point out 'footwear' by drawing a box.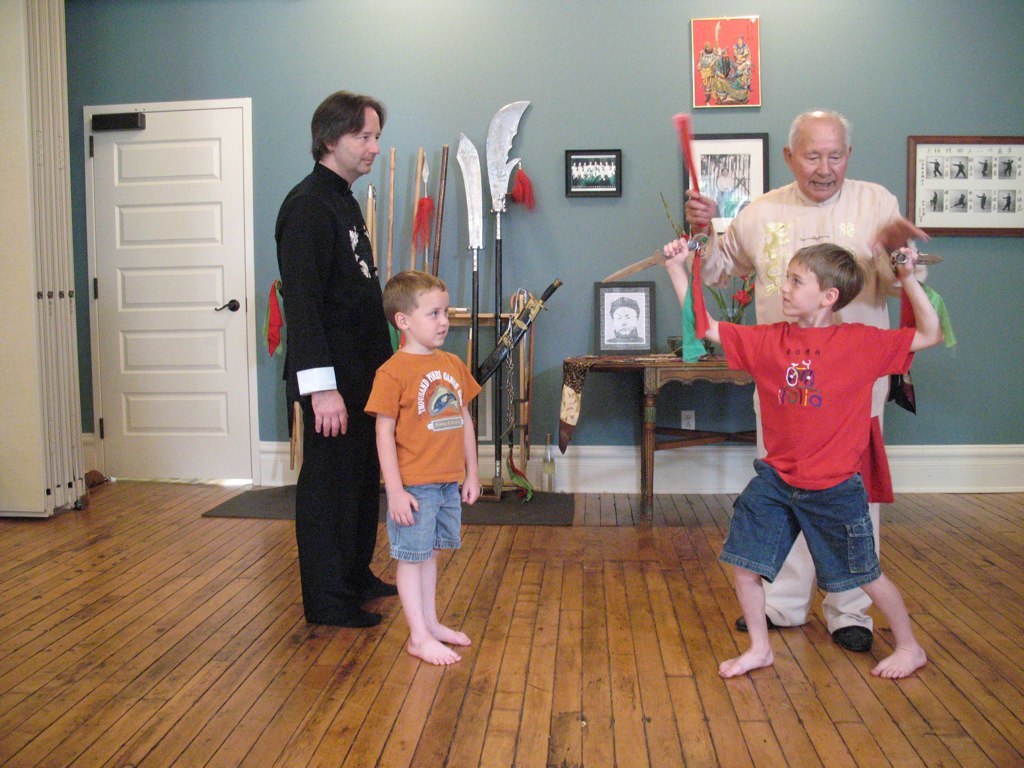
bbox=(331, 609, 379, 633).
